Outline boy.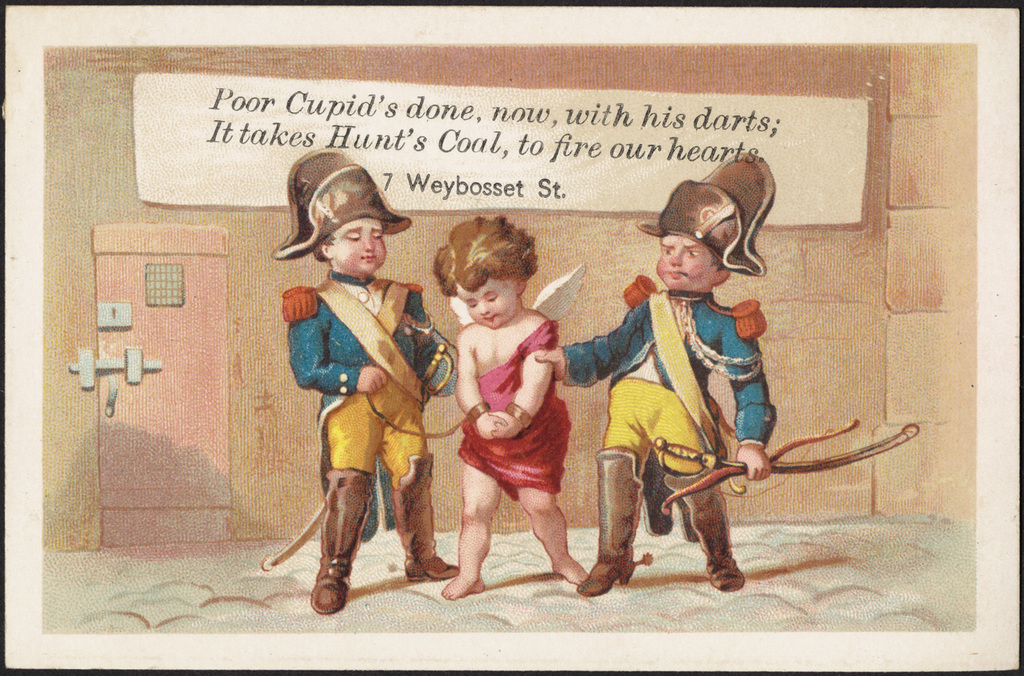
Outline: <bbox>426, 234, 593, 599</bbox>.
